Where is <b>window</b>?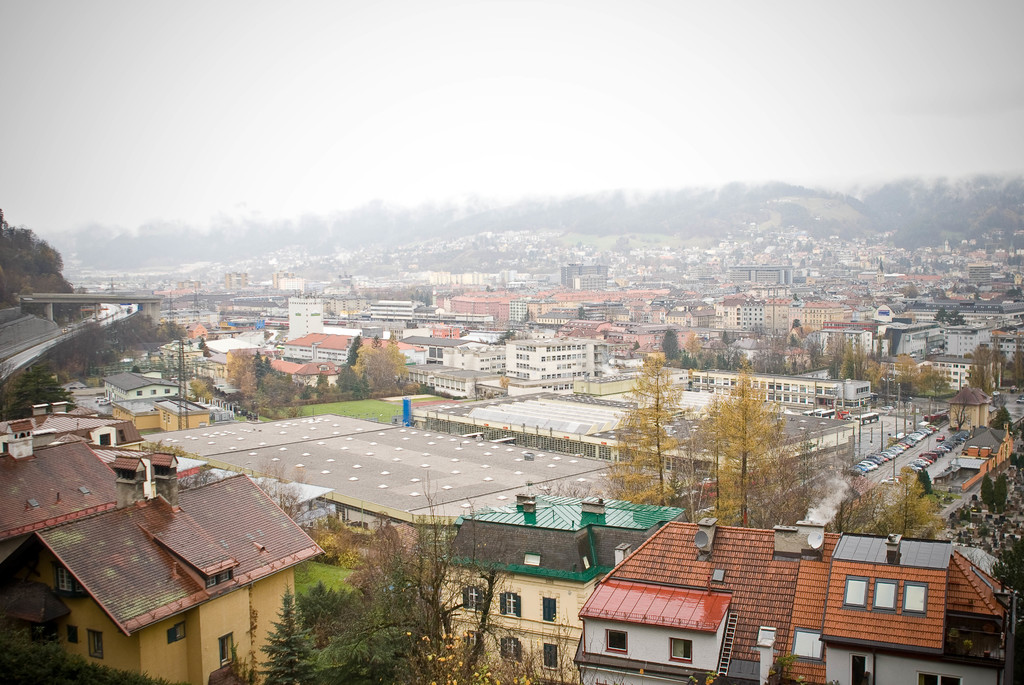
(464, 633, 483, 659).
